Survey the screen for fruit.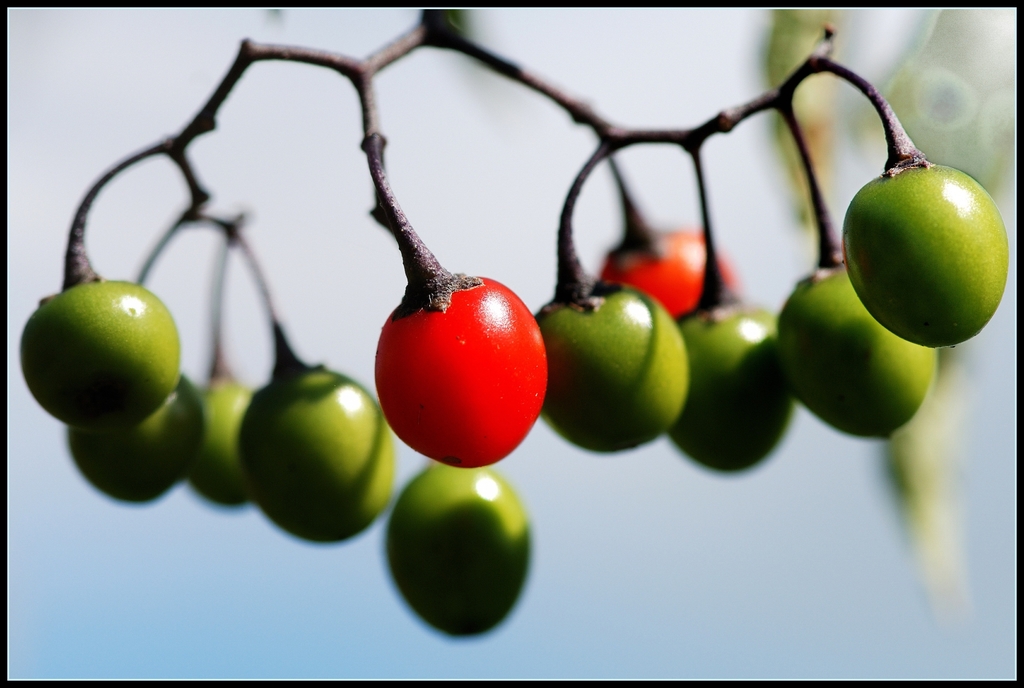
Survey found: [left=775, top=265, right=942, bottom=439].
